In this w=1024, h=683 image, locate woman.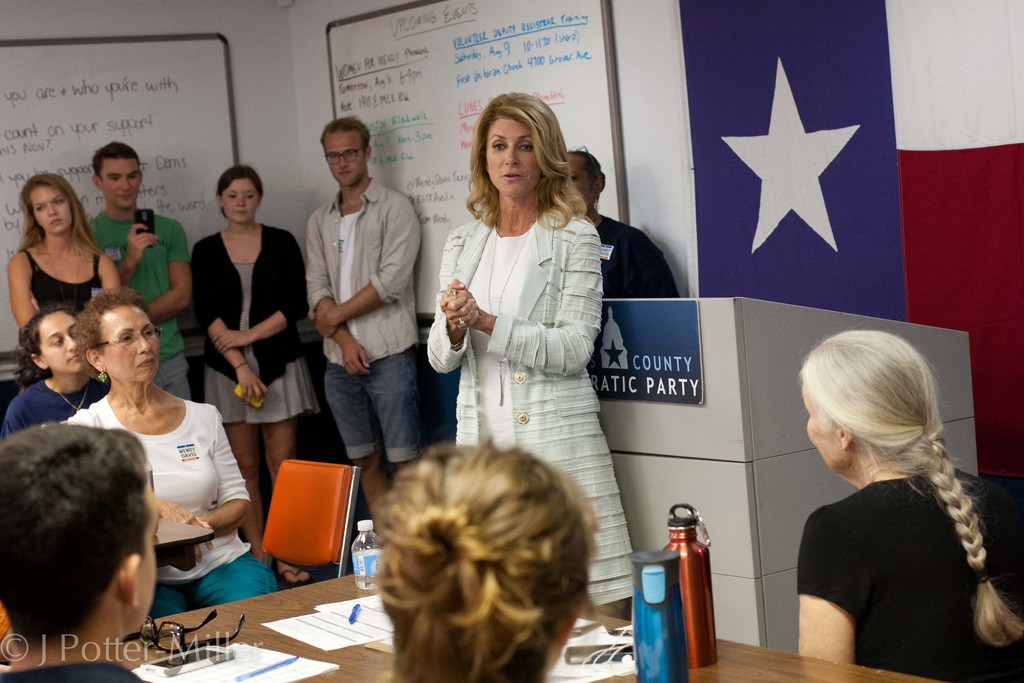
Bounding box: 423 94 634 616.
